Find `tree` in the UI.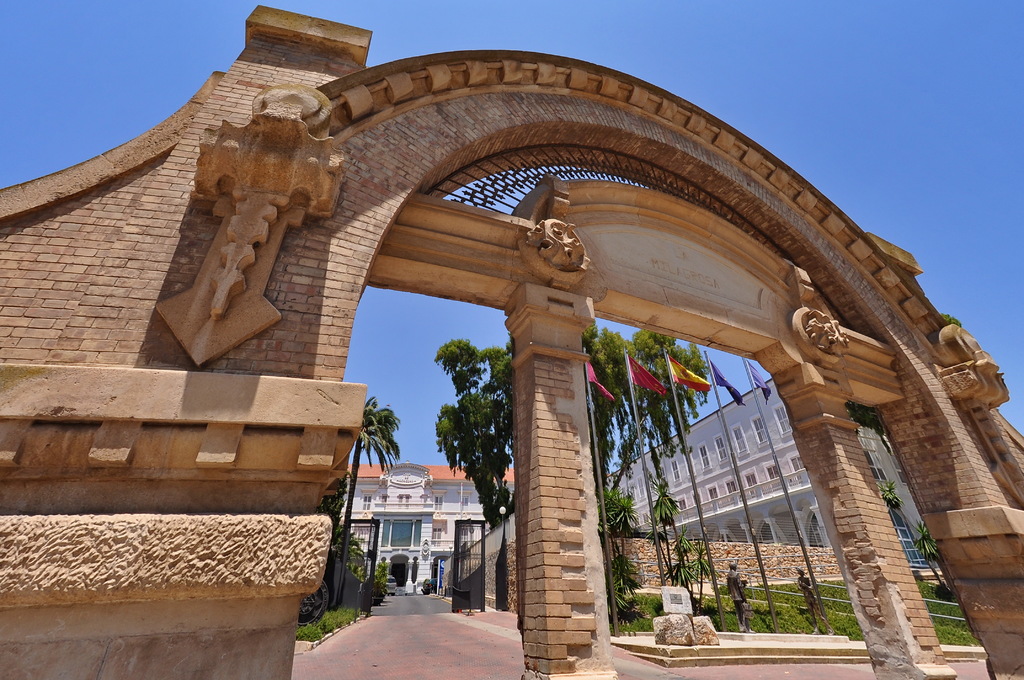
UI element at detection(875, 480, 950, 595).
